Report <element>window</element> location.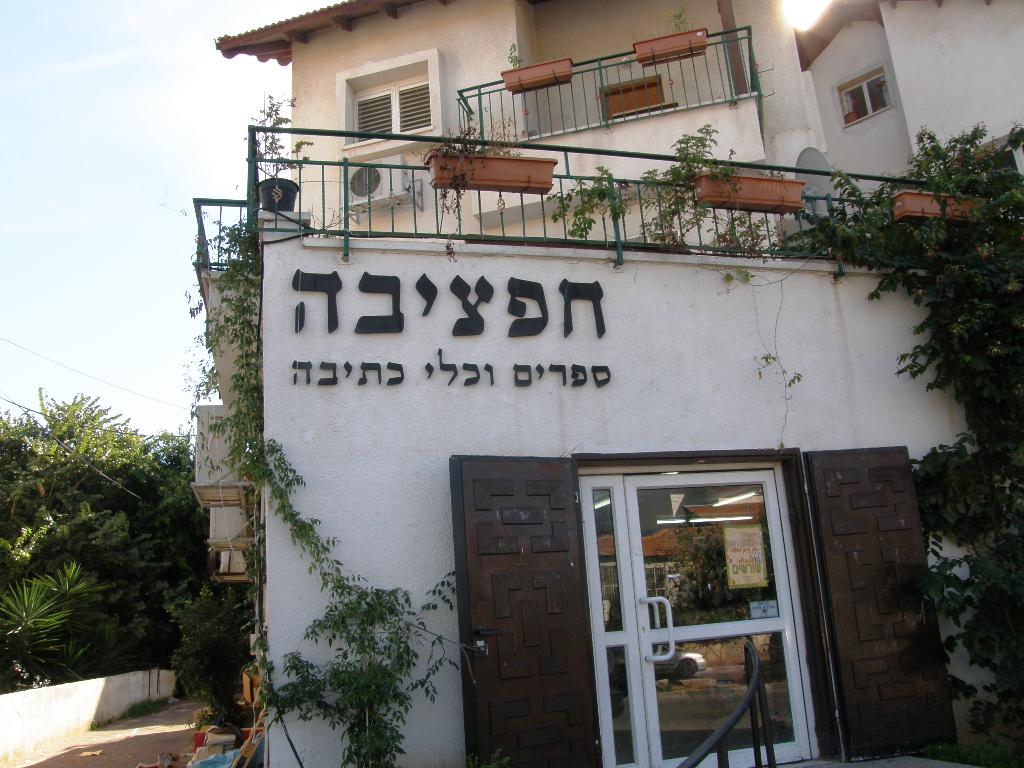
Report: Rect(840, 70, 892, 126).
